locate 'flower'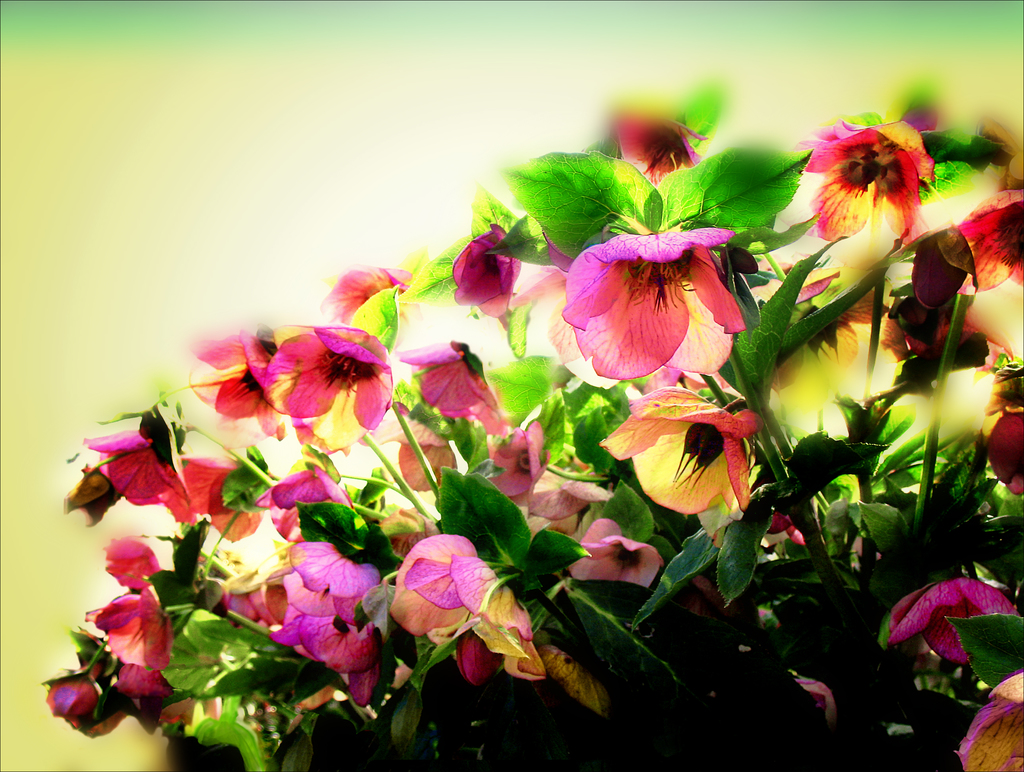
{"left": 183, "top": 320, "right": 282, "bottom": 448}
